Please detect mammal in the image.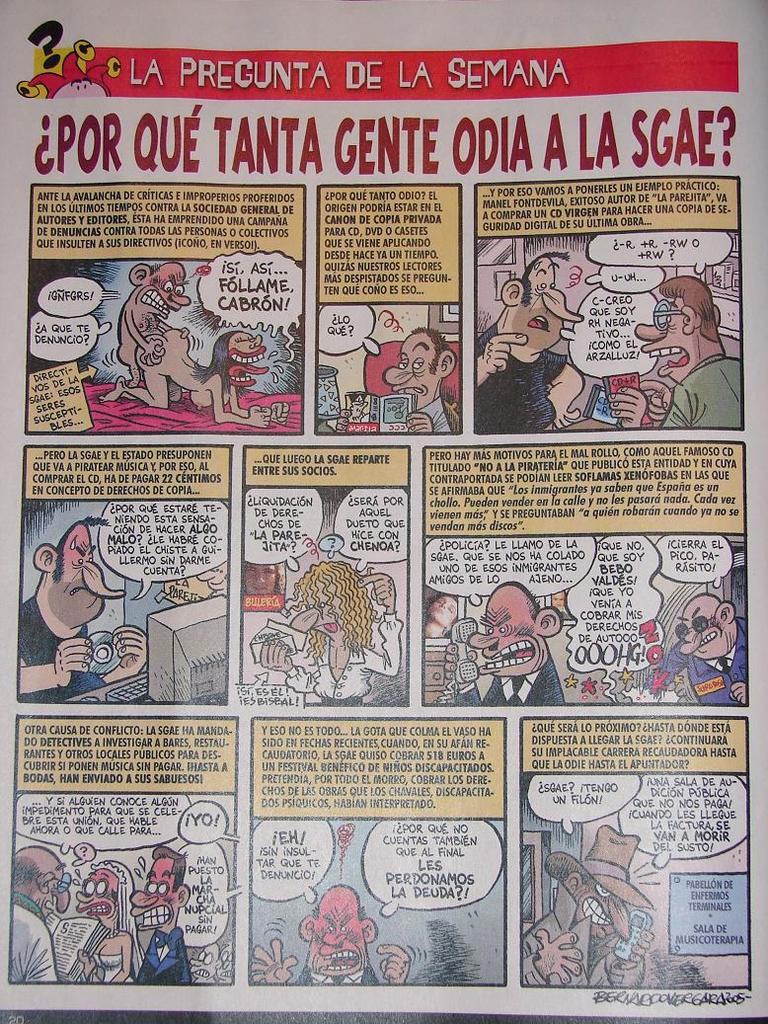
124/322/269/427.
